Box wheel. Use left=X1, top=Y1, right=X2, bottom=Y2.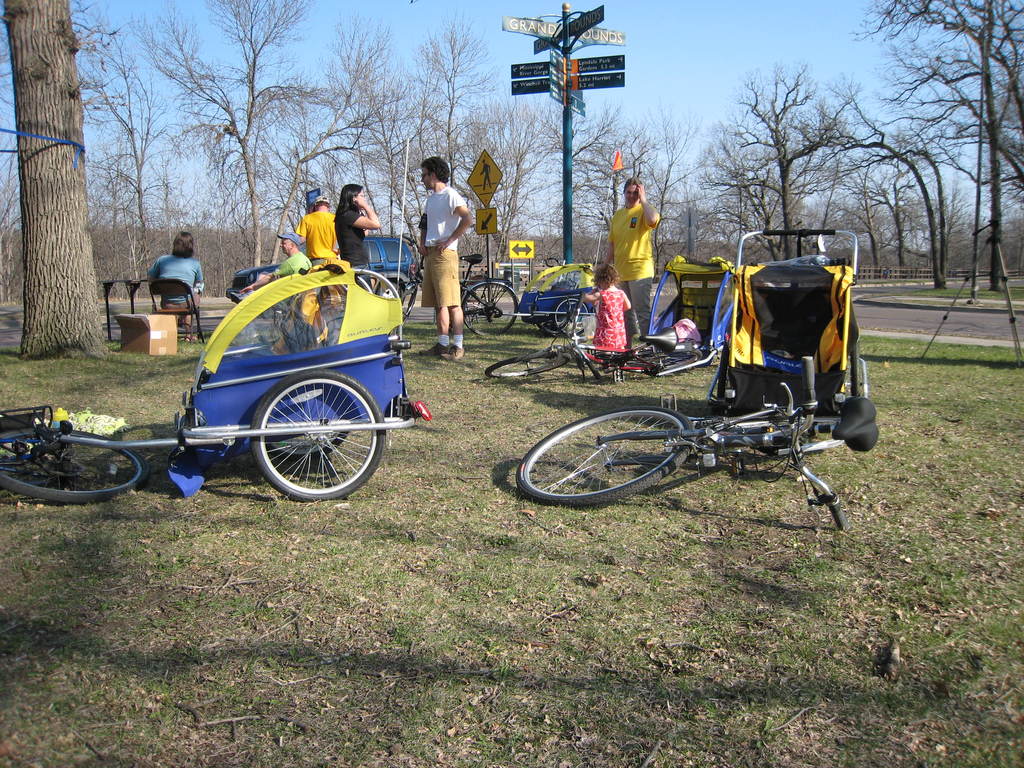
left=851, top=343, right=860, bottom=396.
